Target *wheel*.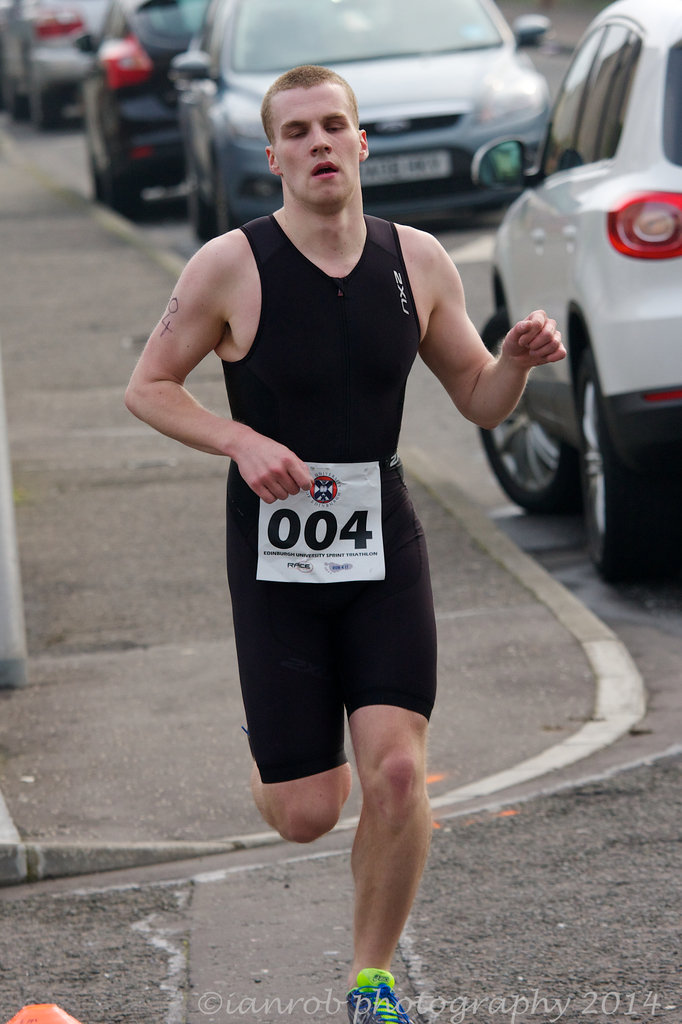
Target region: x1=580, y1=337, x2=663, y2=577.
